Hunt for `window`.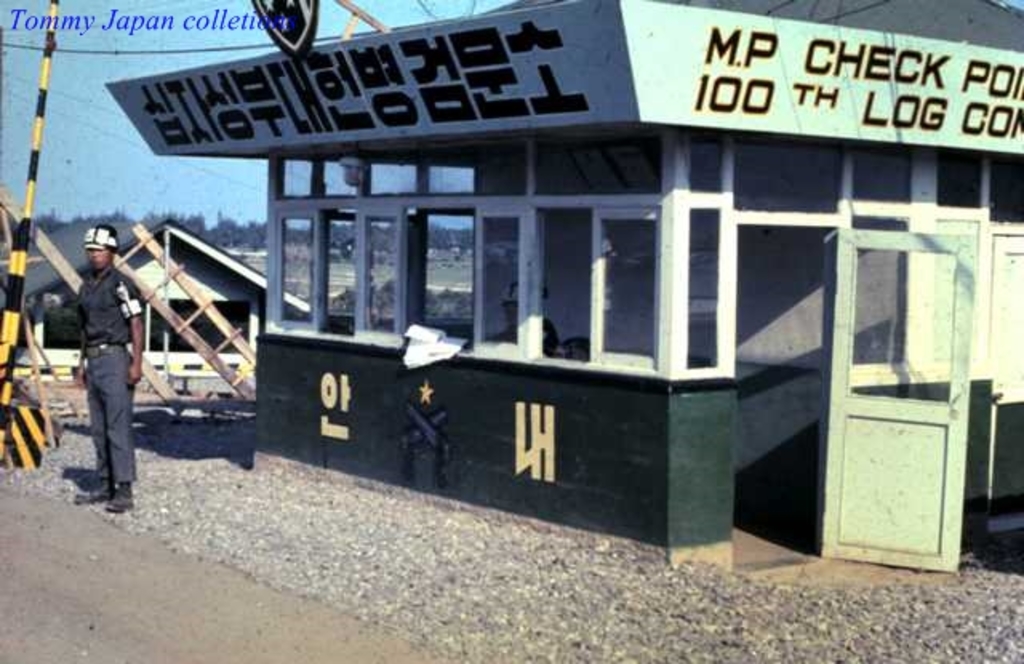
Hunted down at [left=818, top=237, right=958, bottom=406].
